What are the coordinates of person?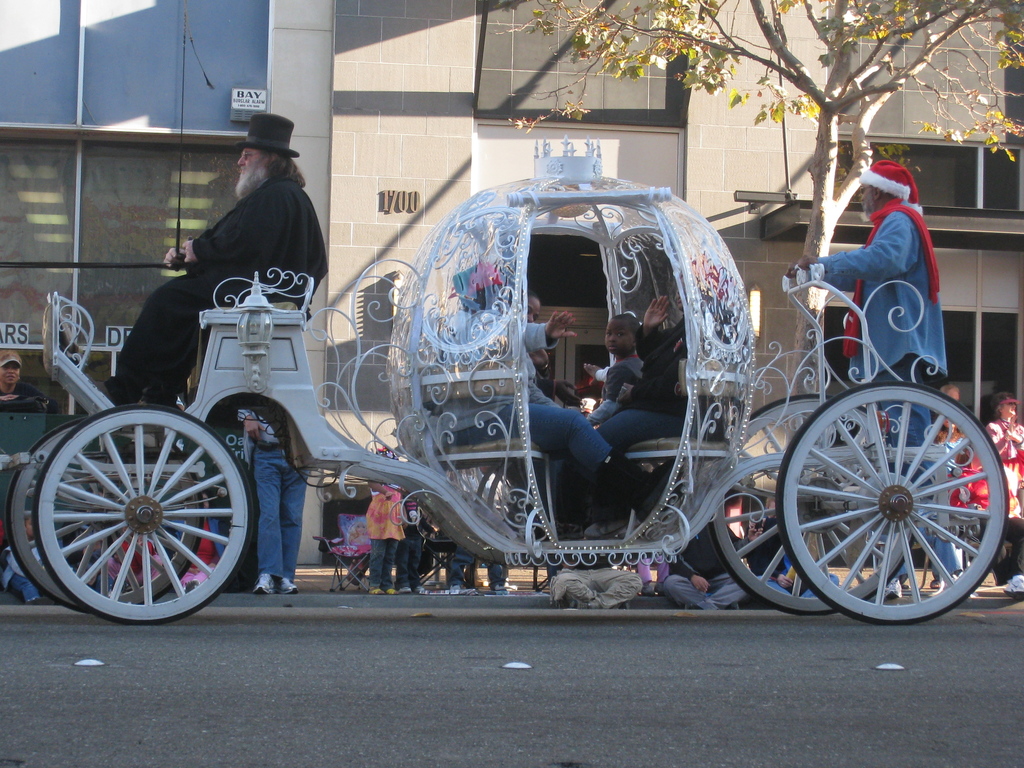
{"left": 584, "top": 307, "right": 650, "bottom": 424}.
